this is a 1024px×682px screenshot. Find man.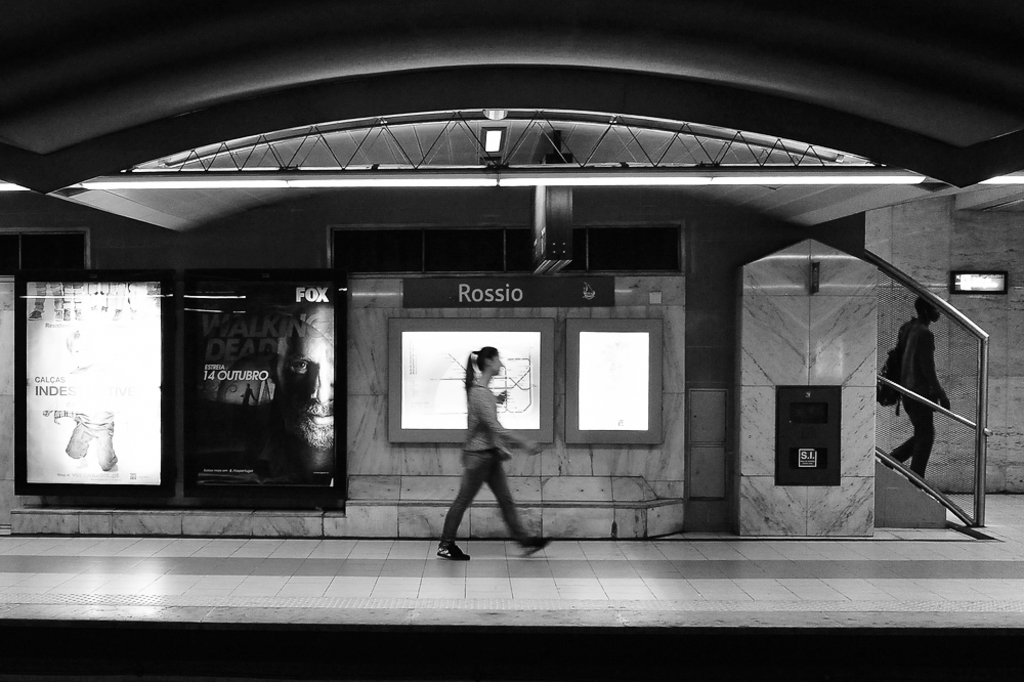
Bounding box: <bbox>878, 293, 955, 492</bbox>.
